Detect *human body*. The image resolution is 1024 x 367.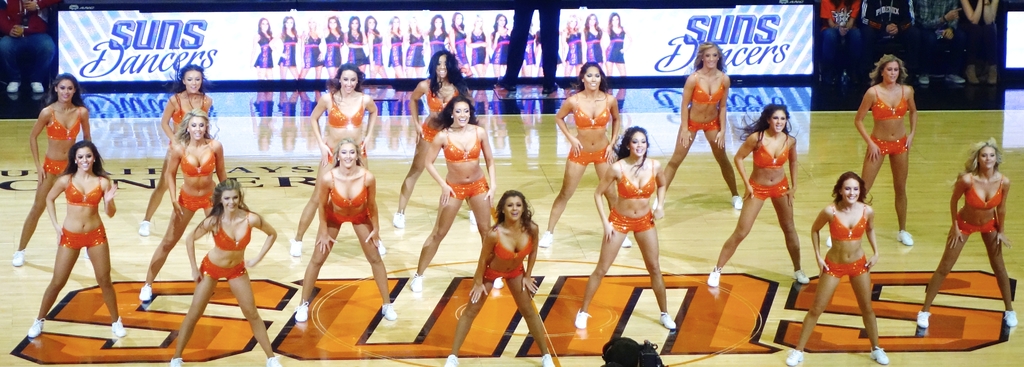
bbox=[565, 18, 585, 76].
